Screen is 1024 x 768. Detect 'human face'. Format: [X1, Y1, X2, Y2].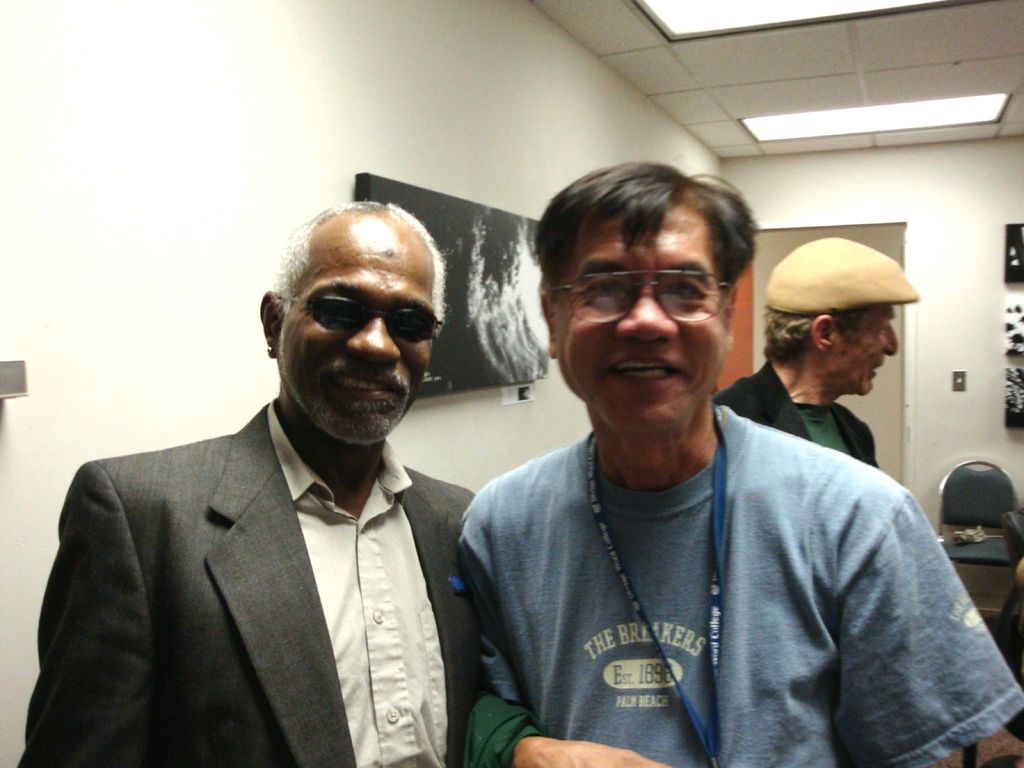
[276, 230, 437, 445].
